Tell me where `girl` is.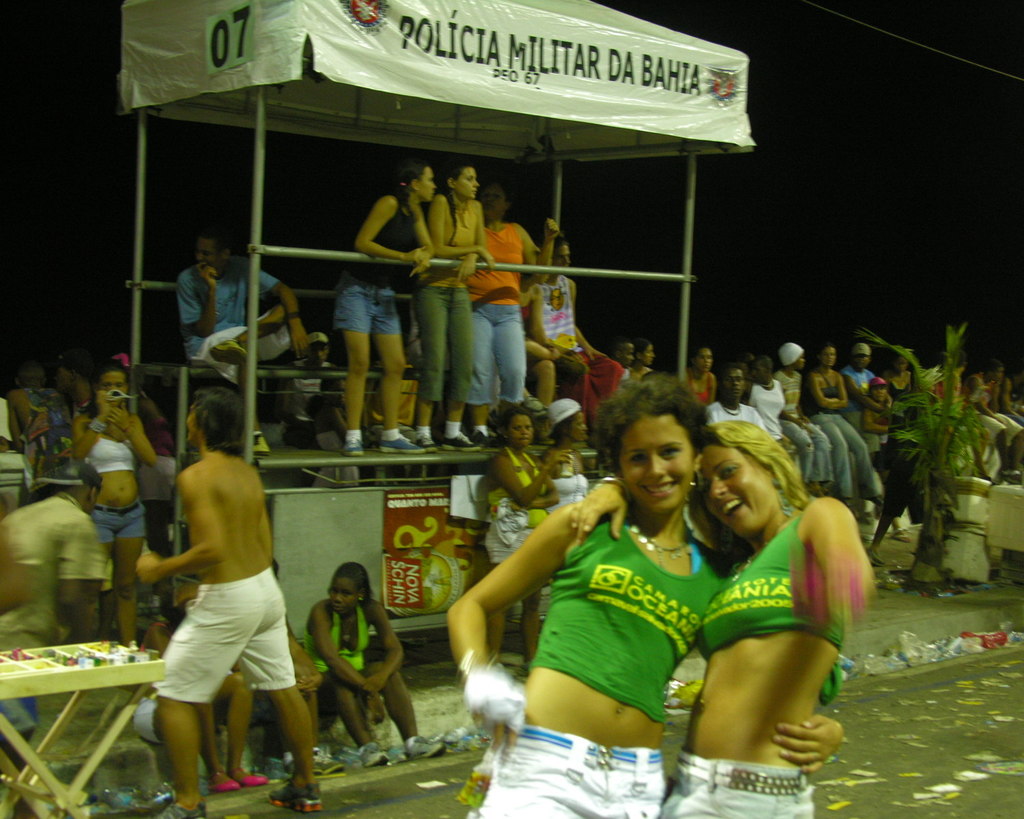
`girl` is at 326,152,444,454.
